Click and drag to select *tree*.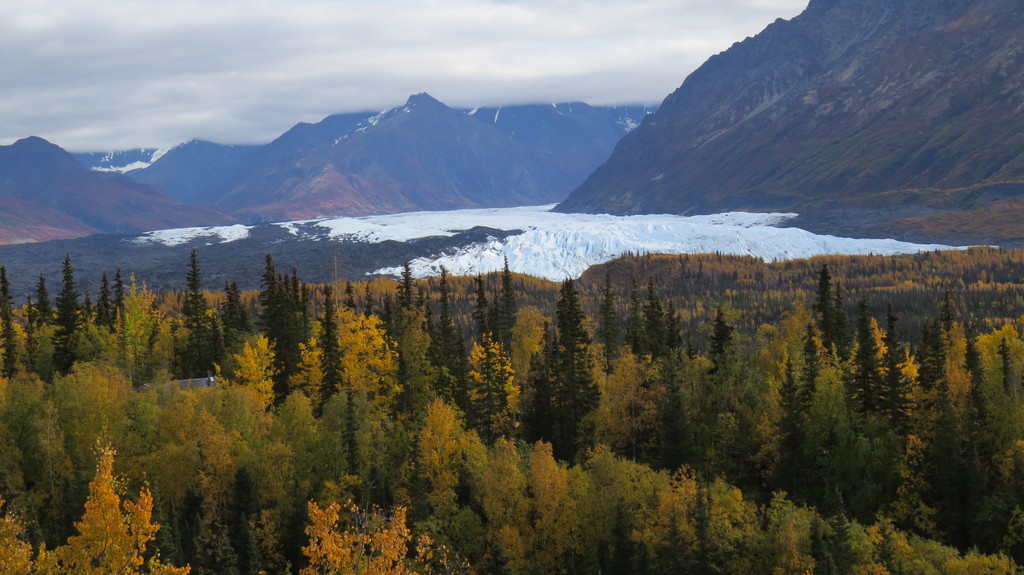
Selection: x1=342, y1=282, x2=358, y2=308.
